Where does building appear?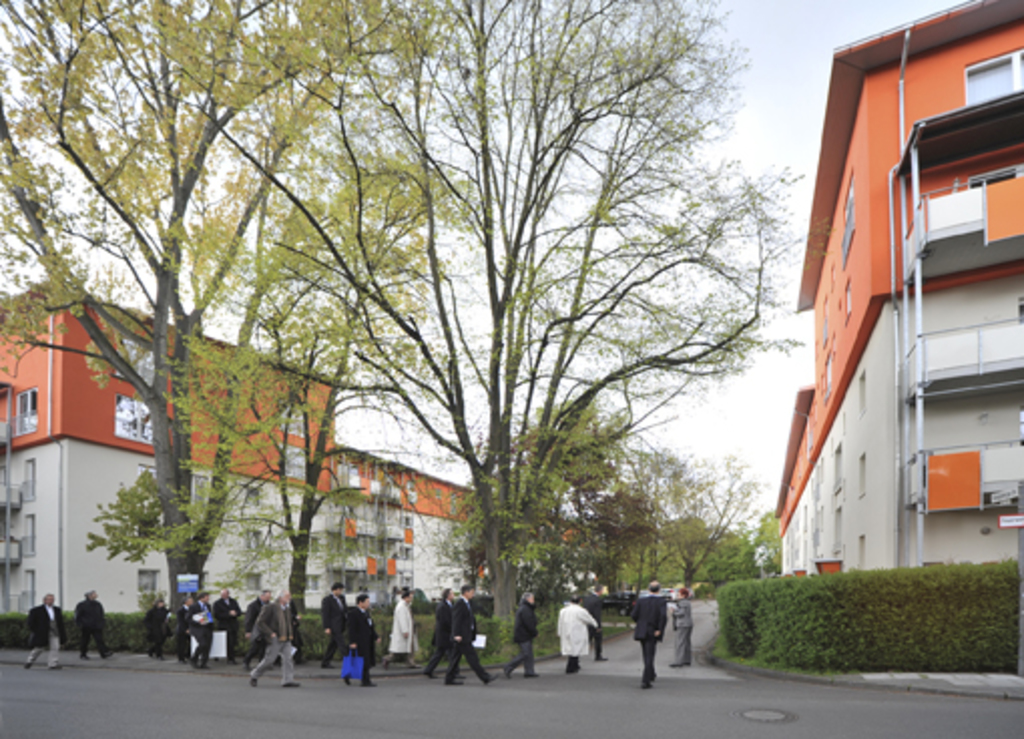
Appears at [x1=777, y1=0, x2=1022, y2=572].
